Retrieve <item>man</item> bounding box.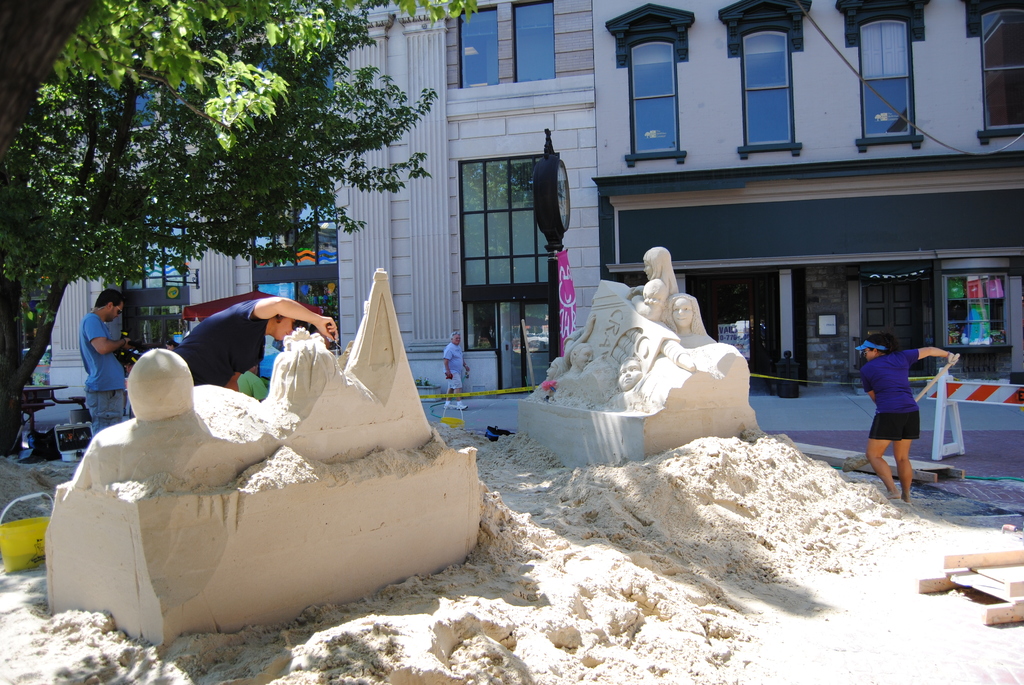
Bounding box: <box>144,301,344,416</box>.
